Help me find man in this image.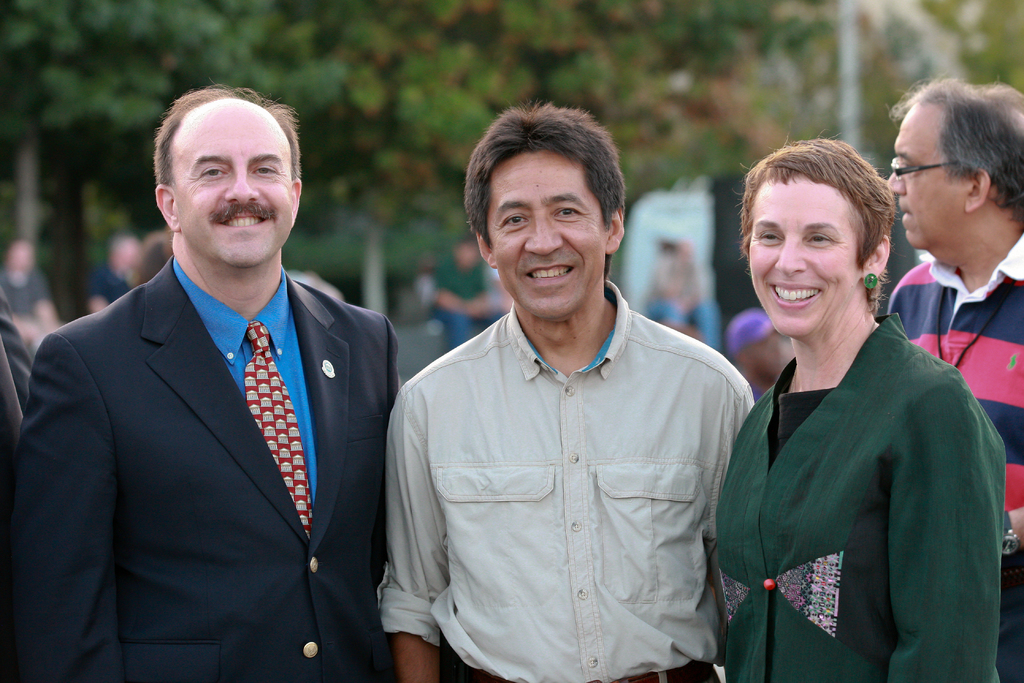
Found it: select_region(12, 82, 404, 682).
